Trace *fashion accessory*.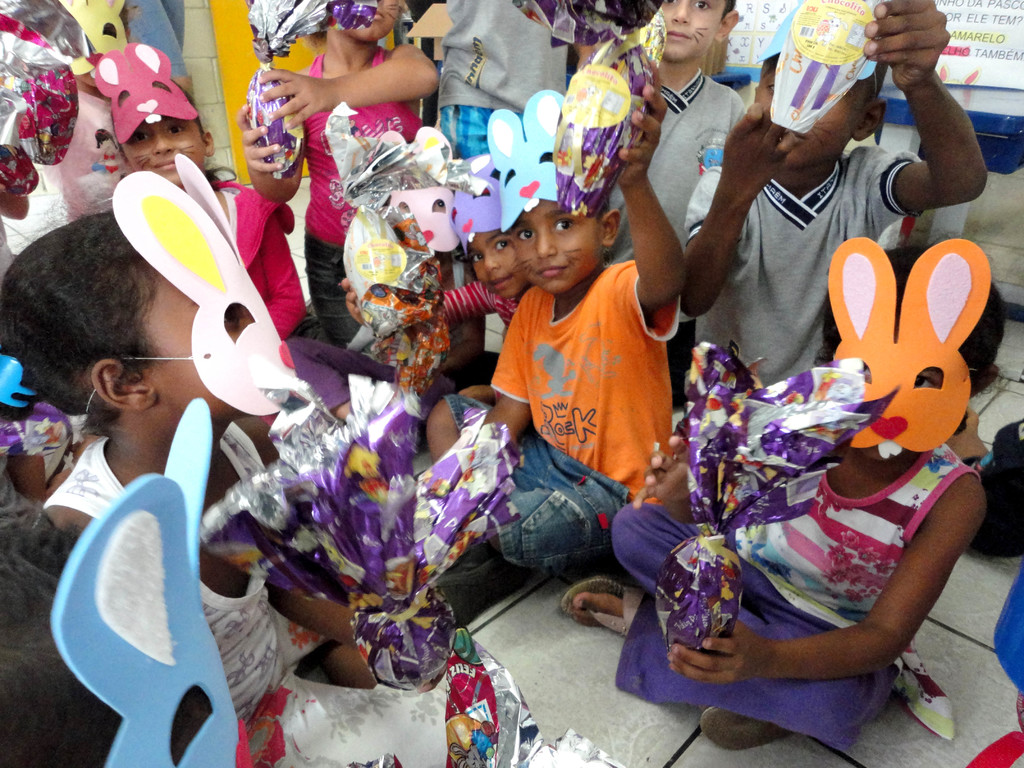
Traced to 486,89,566,233.
